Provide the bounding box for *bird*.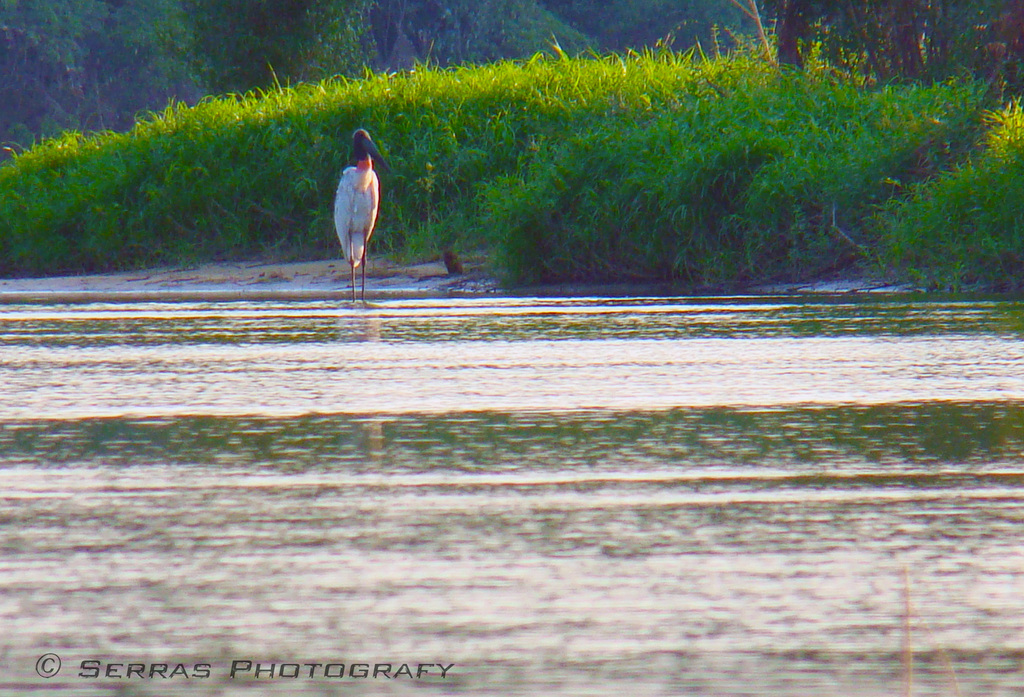
left=324, top=122, right=390, bottom=301.
